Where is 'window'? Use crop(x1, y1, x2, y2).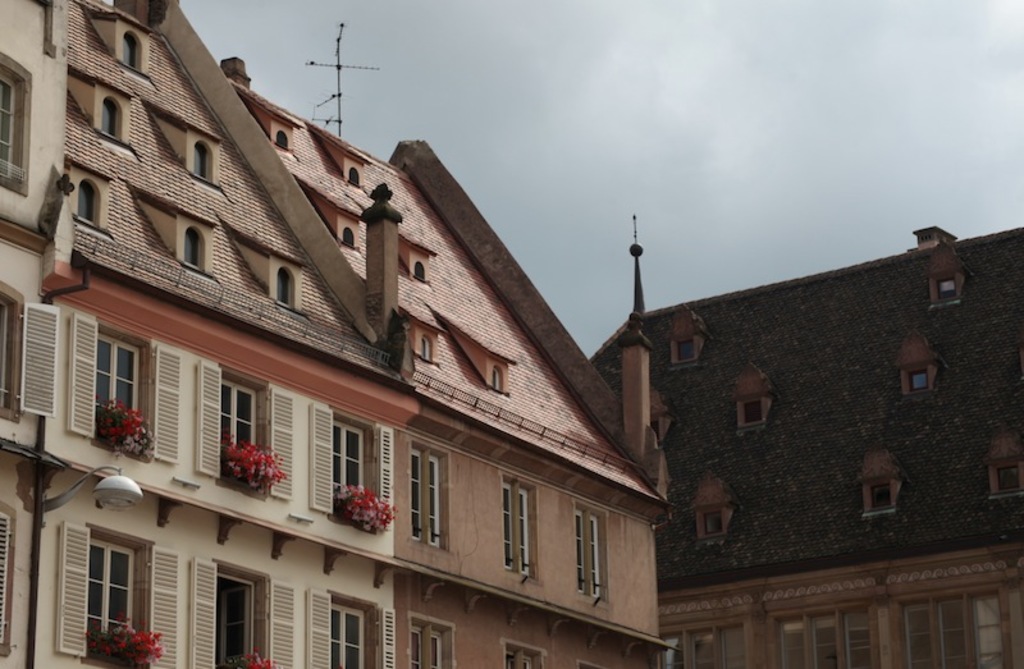
crop(88, 542, 141, 650).
